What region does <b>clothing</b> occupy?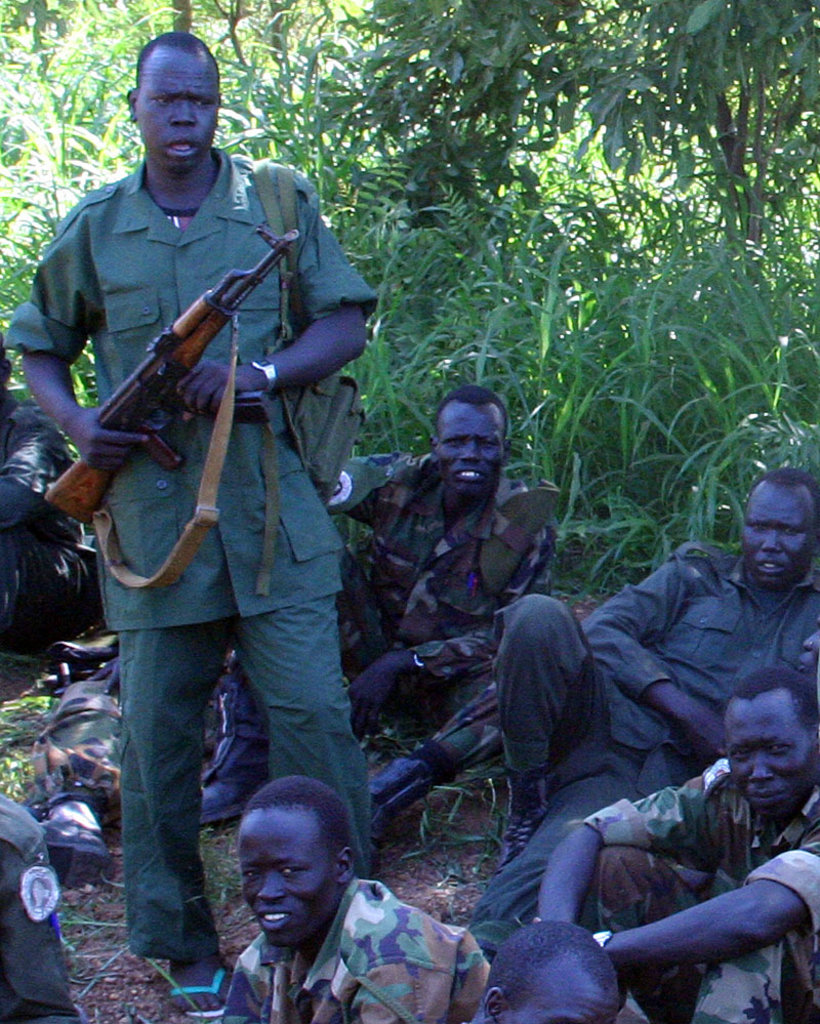
region(0, 385, 108, 623).
